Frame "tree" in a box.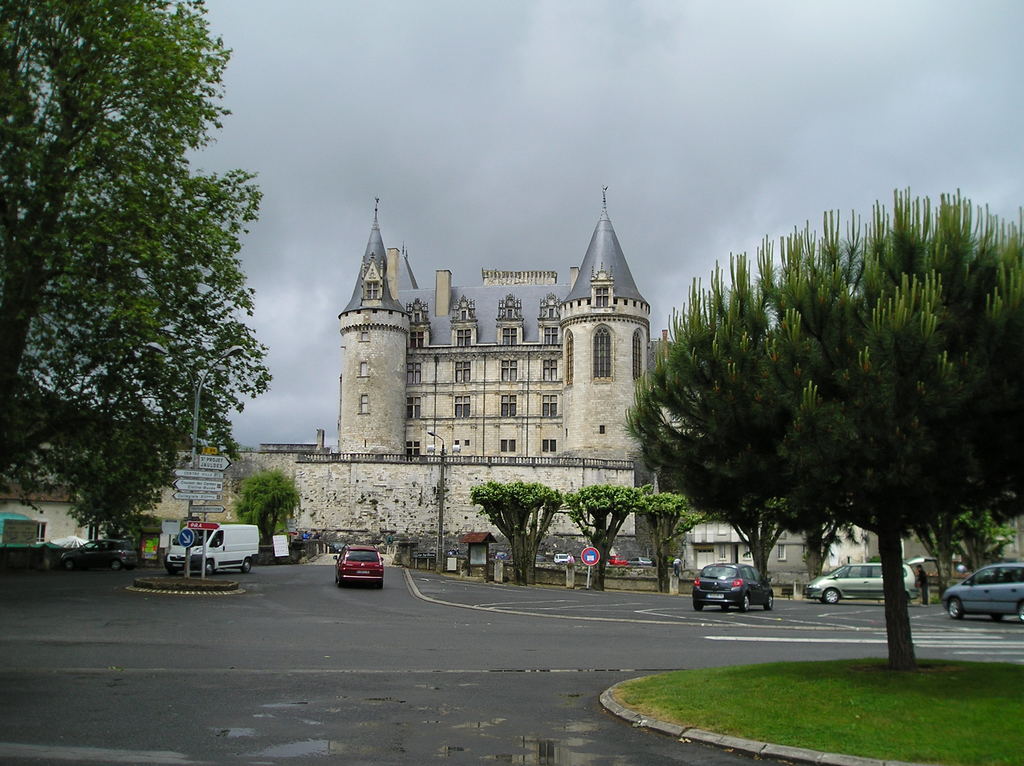
l=562, t=484, r=633, b=595.
